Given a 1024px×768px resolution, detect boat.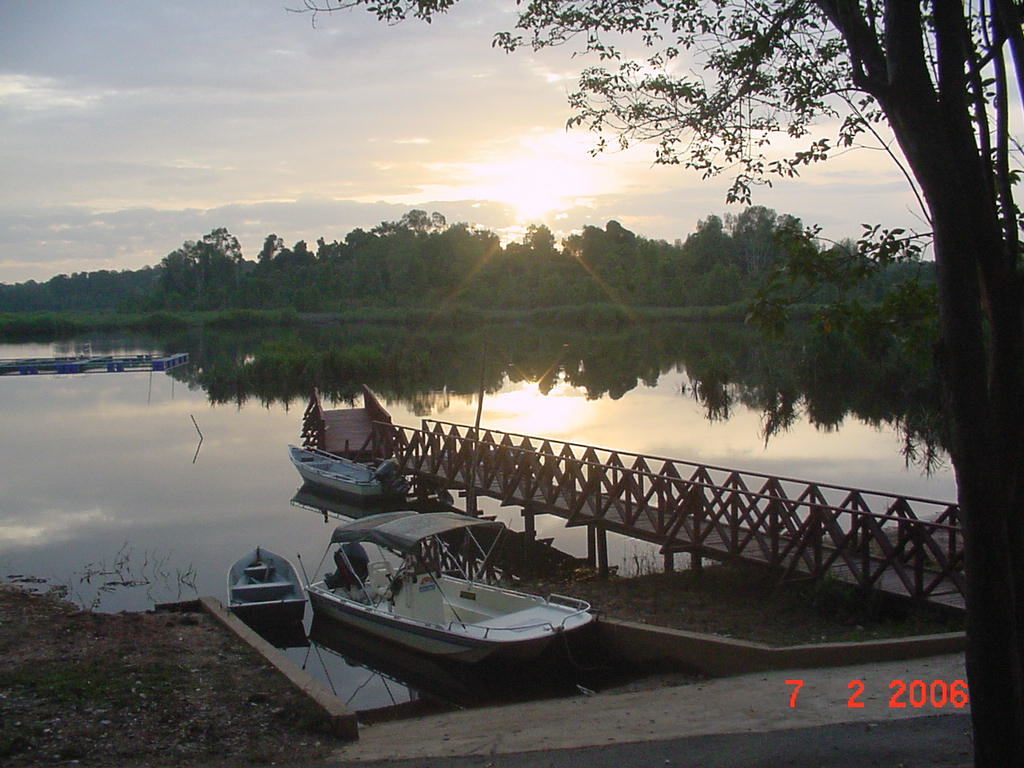
x1=289 y1=525 x2=617 y2=682.
